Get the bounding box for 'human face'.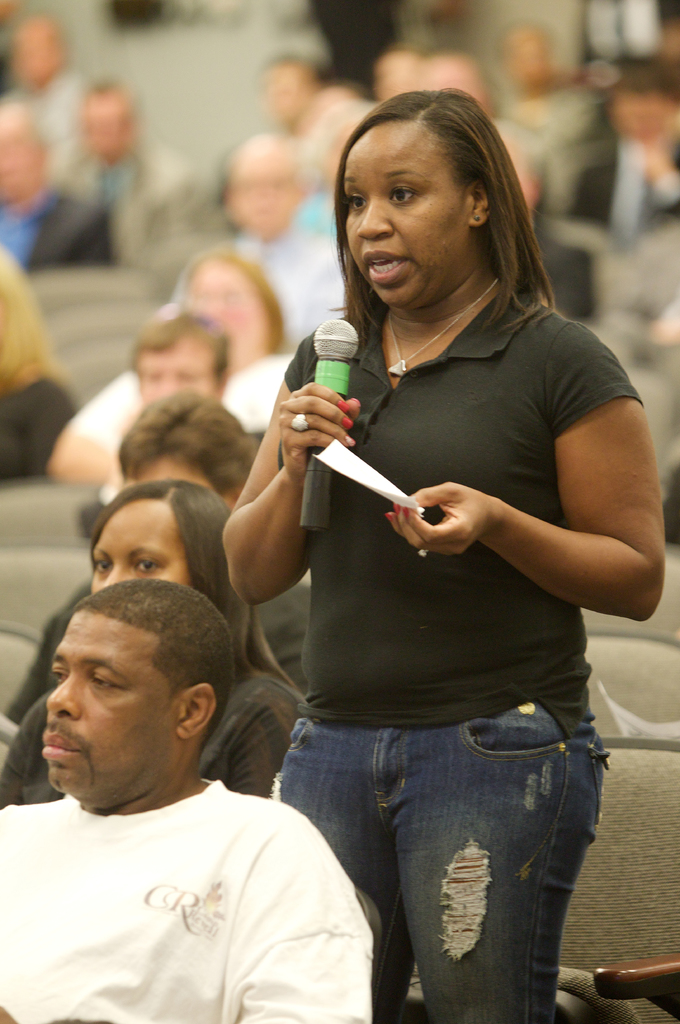
pyautogui.locateOnScreen(176, 258, 272, 355).
